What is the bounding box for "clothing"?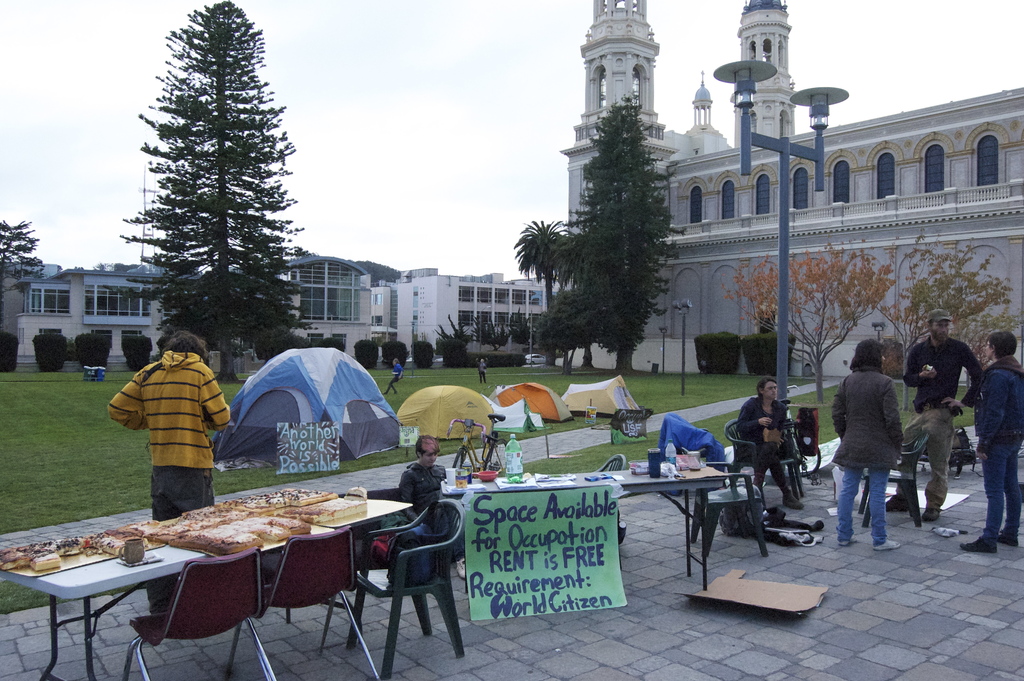
847 365 899 457.
